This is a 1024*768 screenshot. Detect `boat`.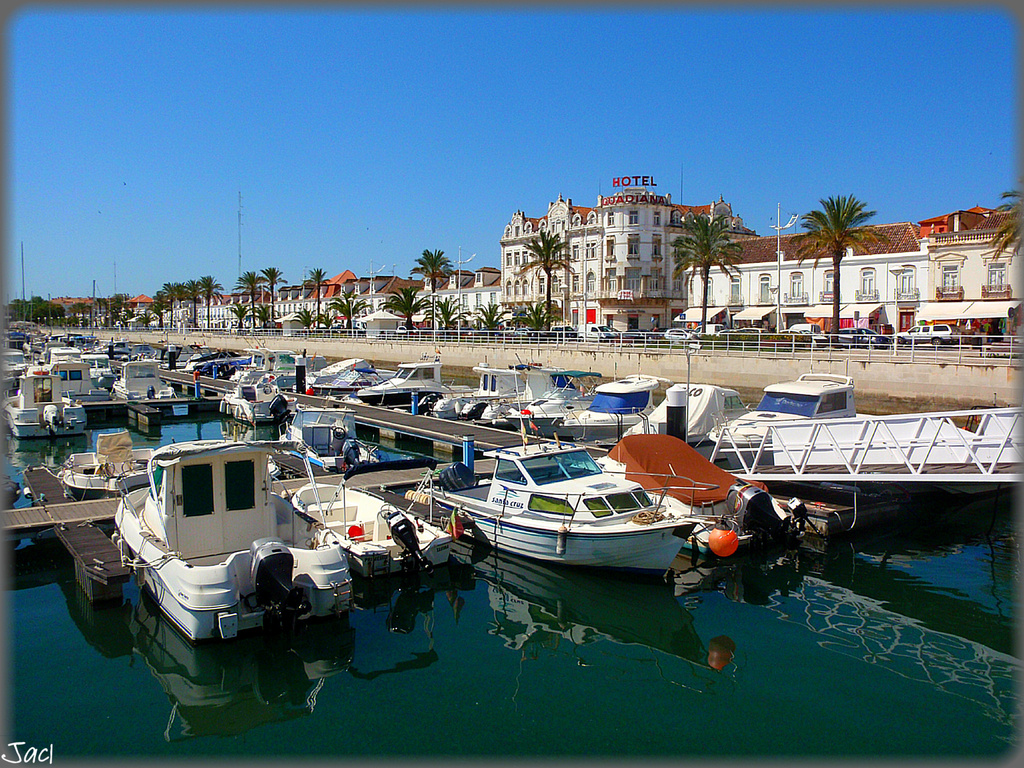
252, 437, 335, 477.
